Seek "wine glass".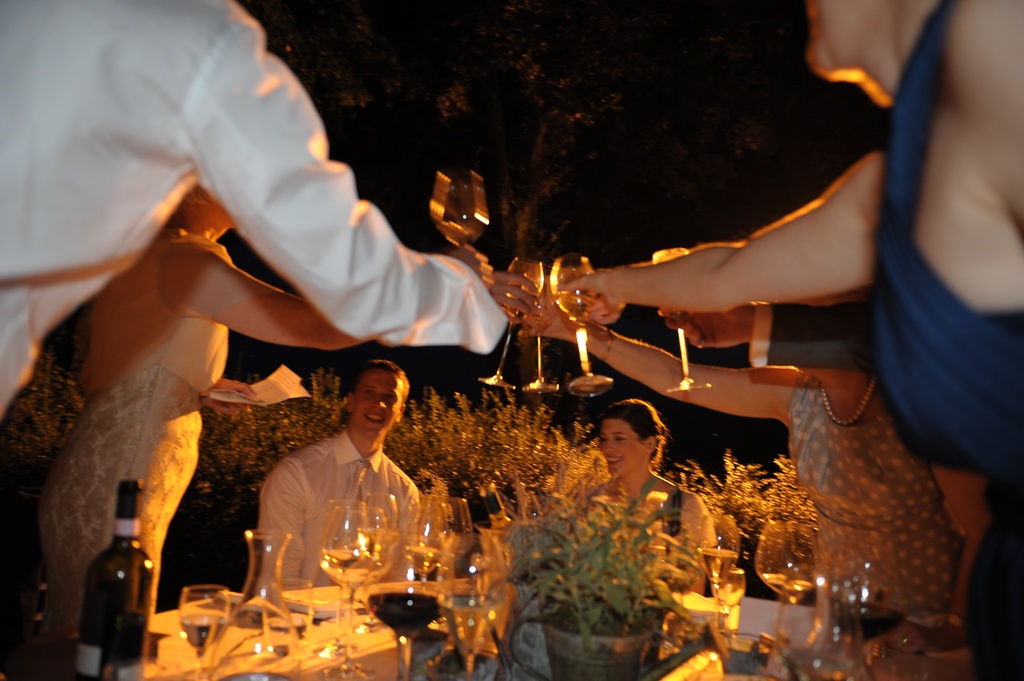
{"x1": 411, "y1": 501, "x2": 452, "y2": 590}.
